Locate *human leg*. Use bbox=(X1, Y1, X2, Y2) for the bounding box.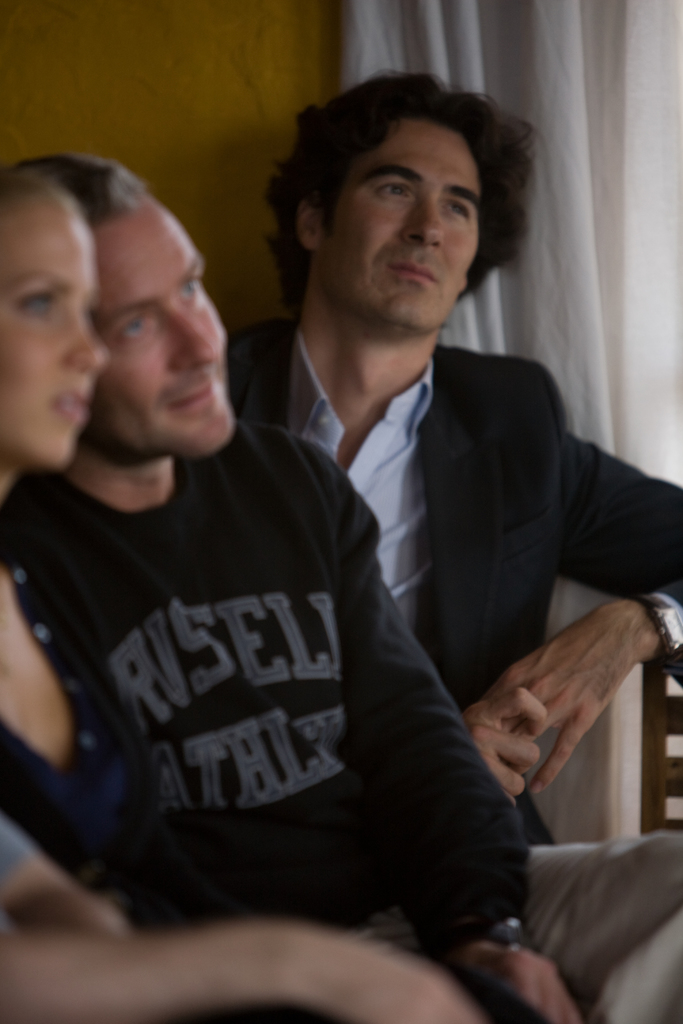
bbox=(538, 829, 682, 1023).
